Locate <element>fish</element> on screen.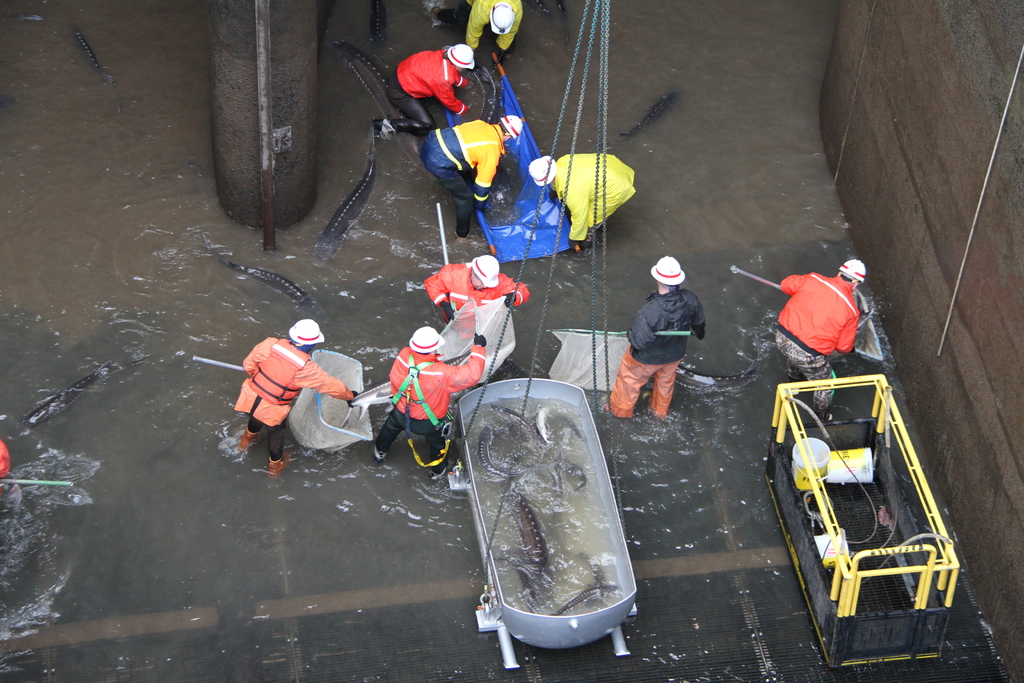
On screen at (x1=583, y1=555, x2=604, y2=608).
